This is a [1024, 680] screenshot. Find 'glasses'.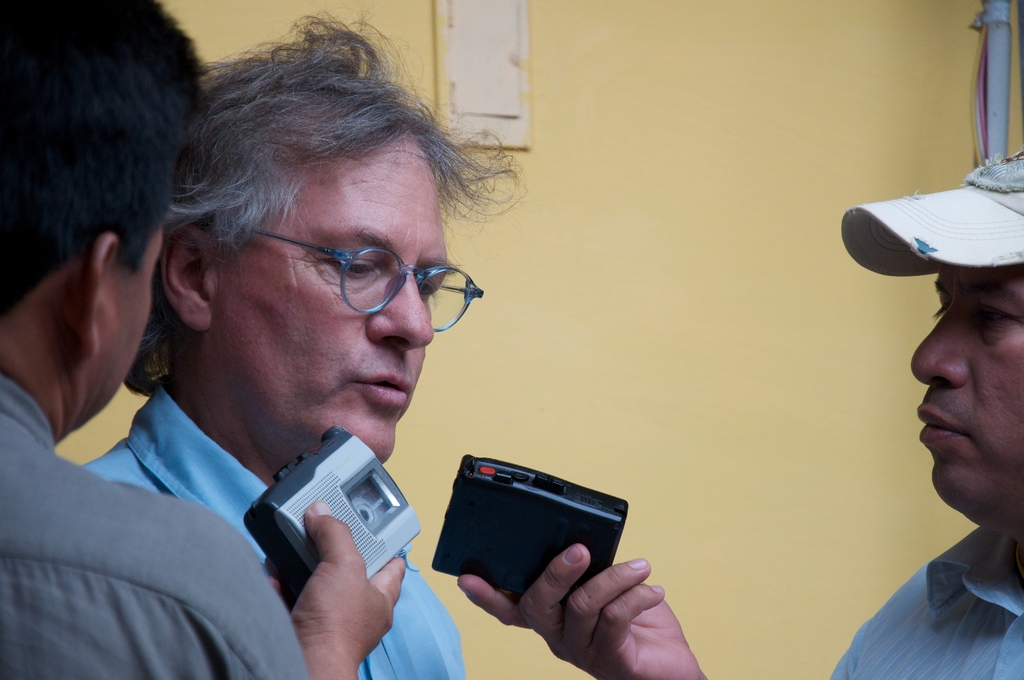
Bounding box: <region>244, 234, 488, 314</region>.
